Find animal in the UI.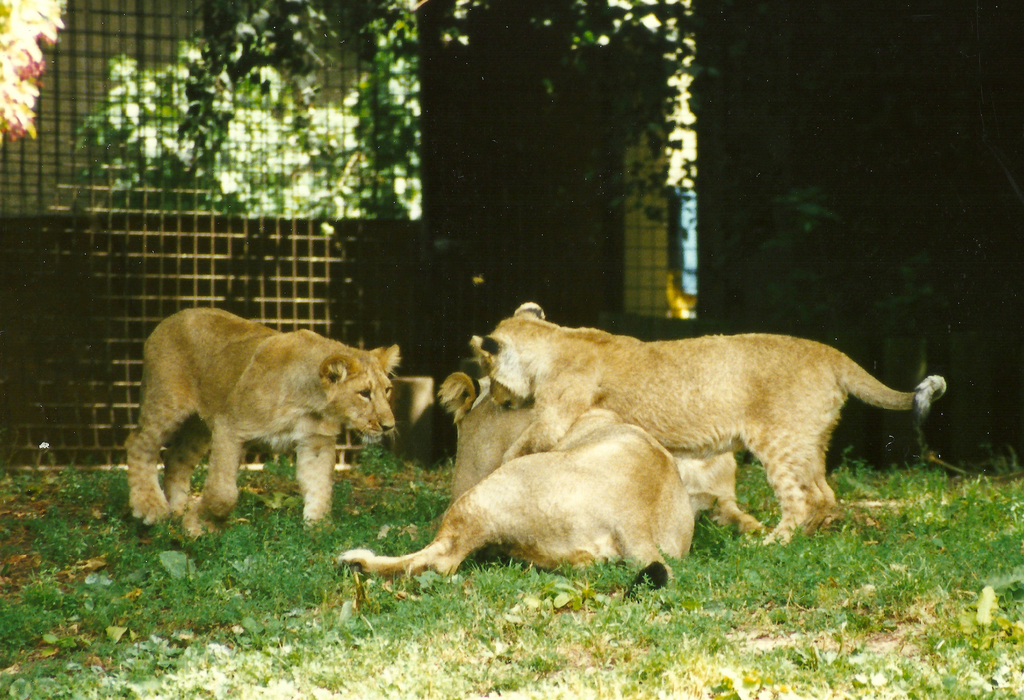
UI element at [x1=124, y1=308, x2=402, y2=540].
